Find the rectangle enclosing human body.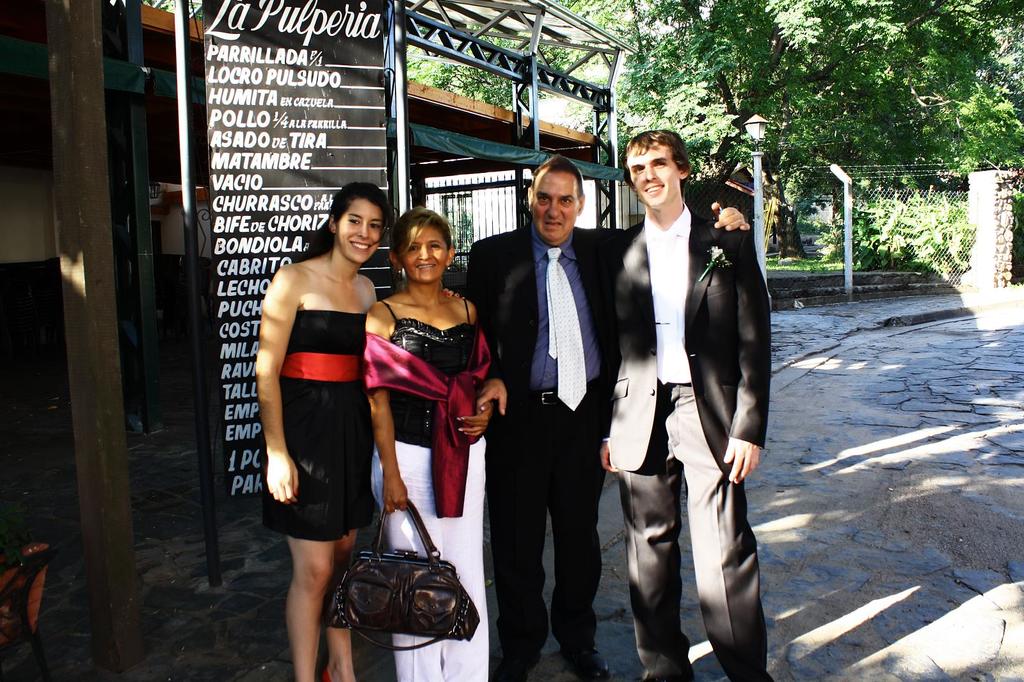
{"left": 368, "top": 274, "right": 496, "bottom": 681}.
